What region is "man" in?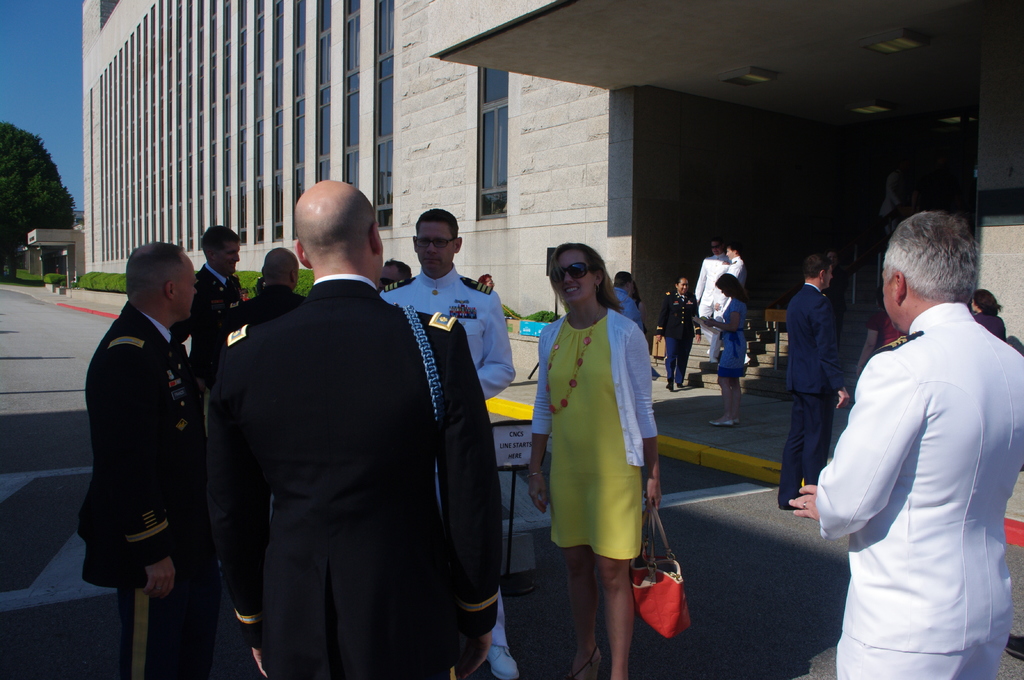
<box>378,256,411,292</box>.
